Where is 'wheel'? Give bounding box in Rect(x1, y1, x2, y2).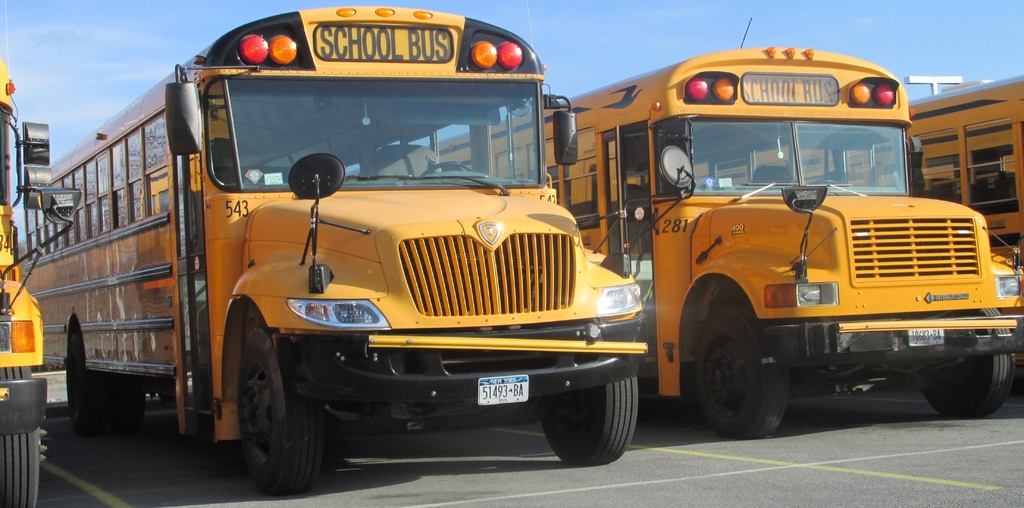
Rect(222, 314, 320, 487).
